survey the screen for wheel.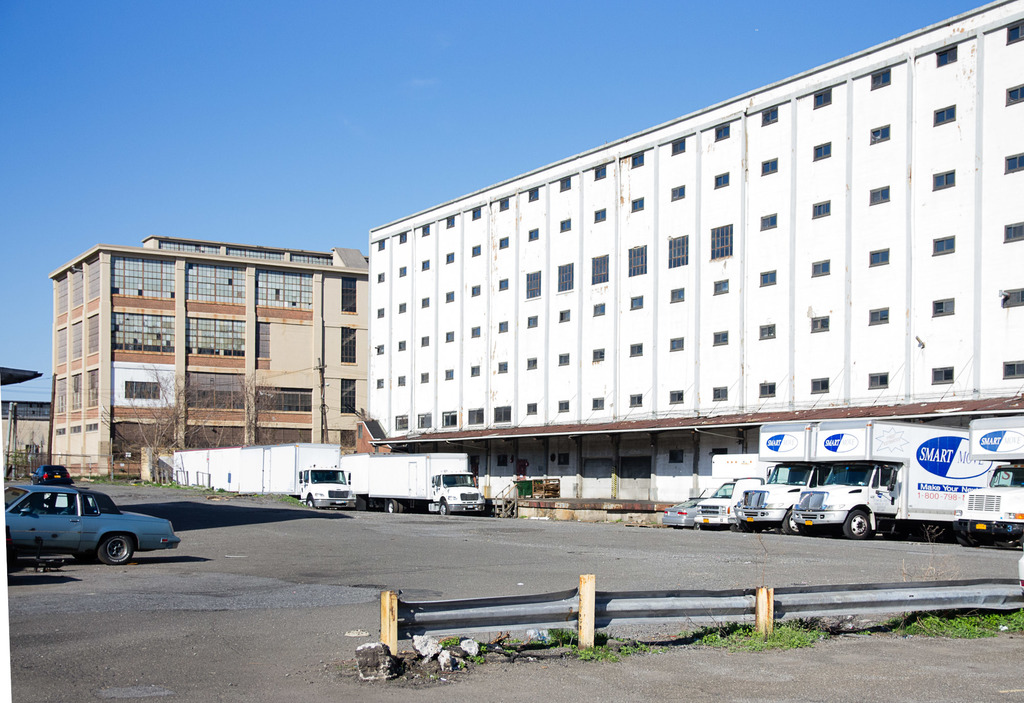
Survey found: detection(397, 502, 403, 512).
